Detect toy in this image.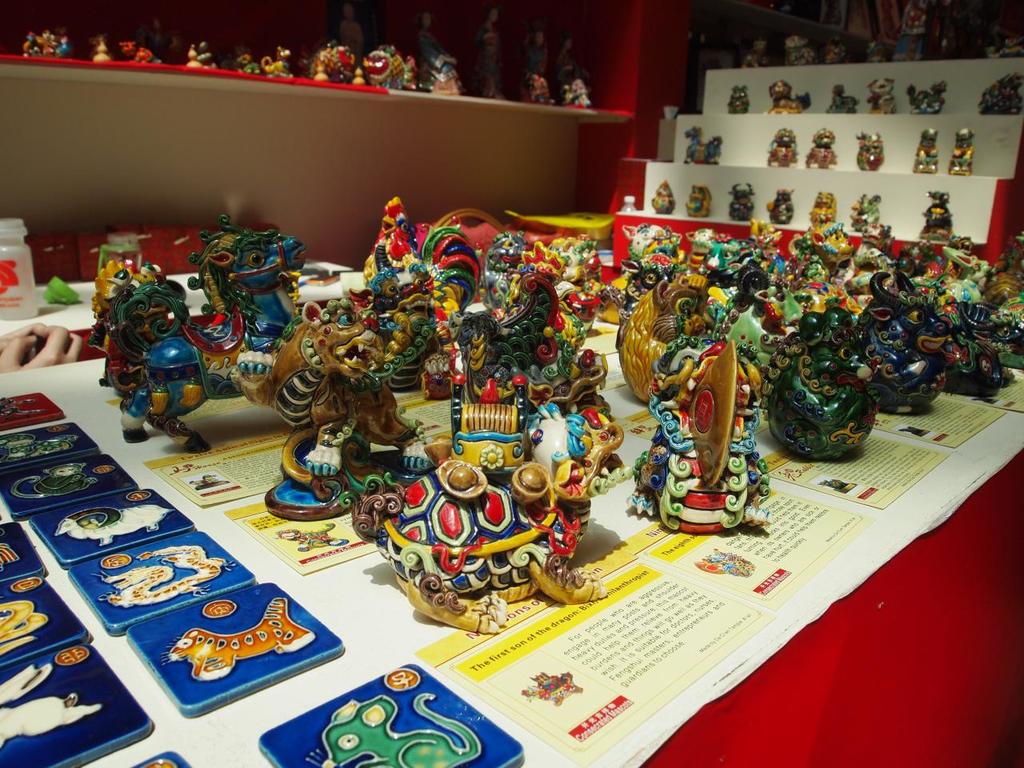
Detection: region(743, 42, 765, 66).
